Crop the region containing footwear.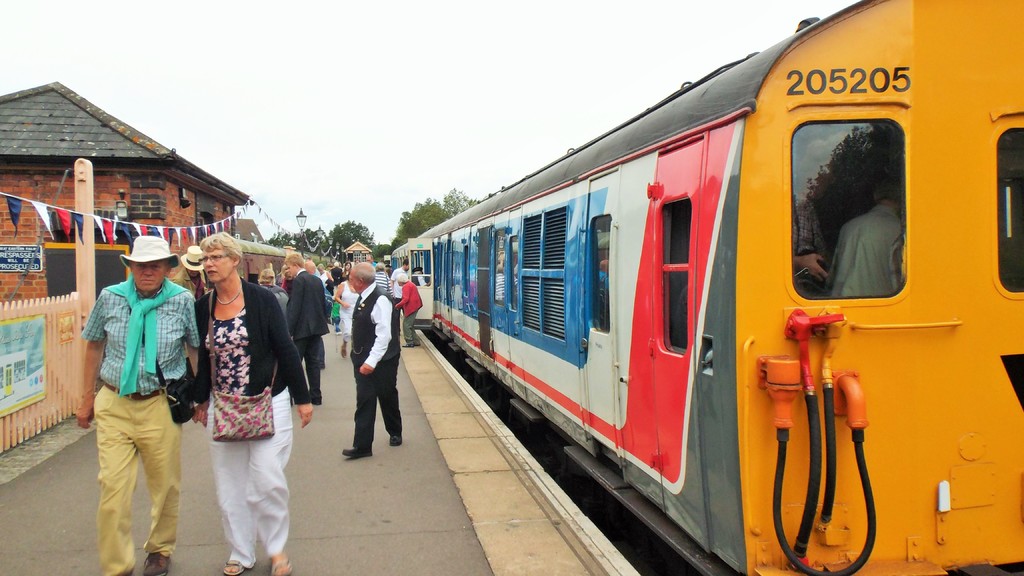
Crop region: box=[140, 551, 179, 575].
